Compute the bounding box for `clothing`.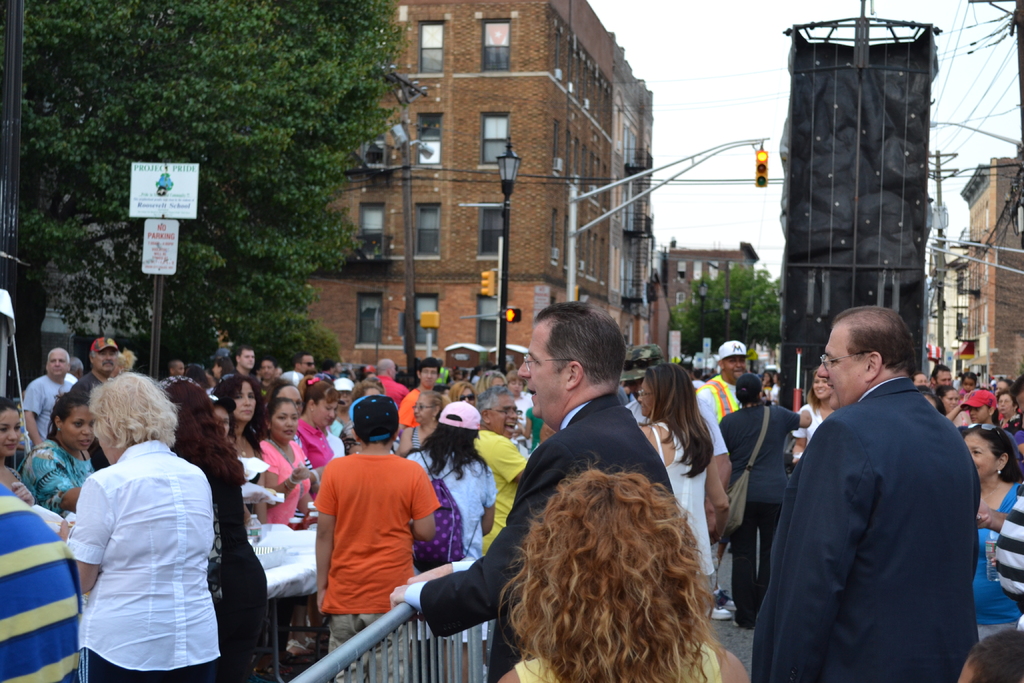
left=56, top=431, right=225, bottom=682.
